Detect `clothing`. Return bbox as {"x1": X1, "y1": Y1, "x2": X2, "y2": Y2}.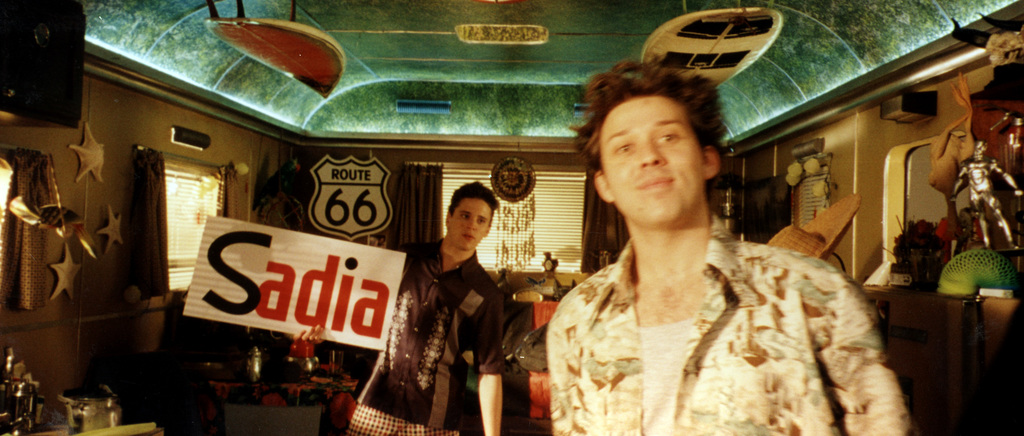
{"x1": 519, "y1": 172, "x2": 897, "y2": 424}.
